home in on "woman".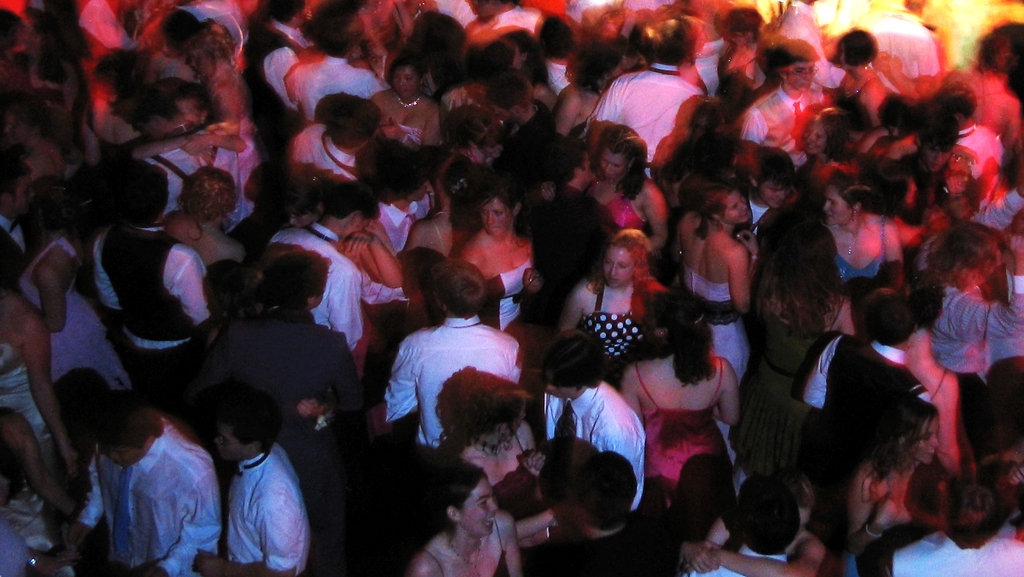
Homed in at <bbox>197, 268, 337, 418</bbox>.
